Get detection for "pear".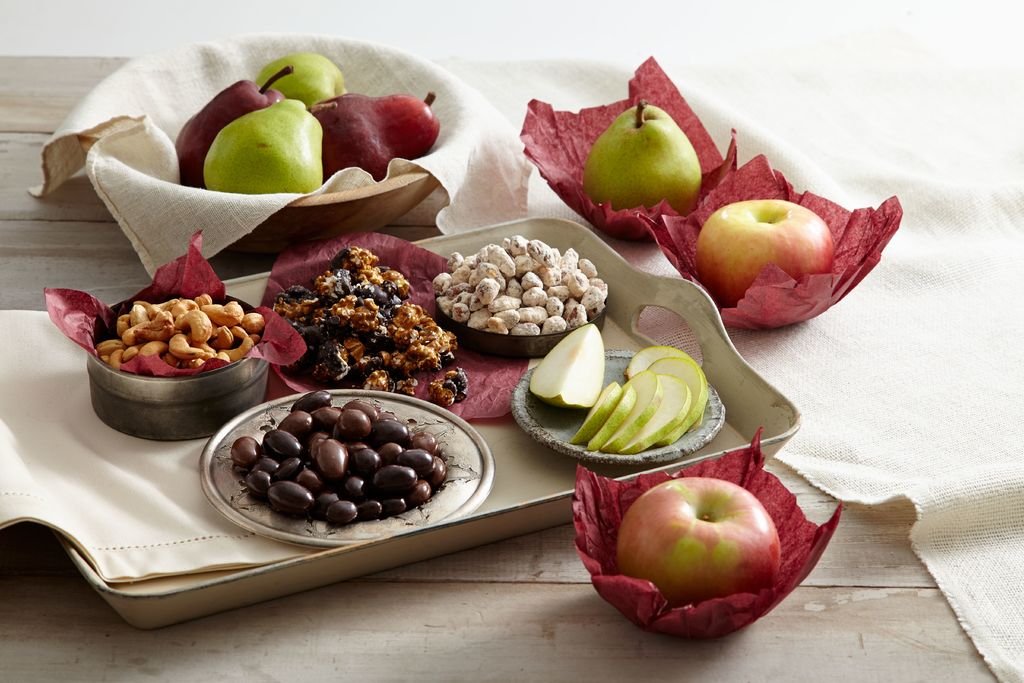
Detection: BBox(206, 97, 339, 199).
